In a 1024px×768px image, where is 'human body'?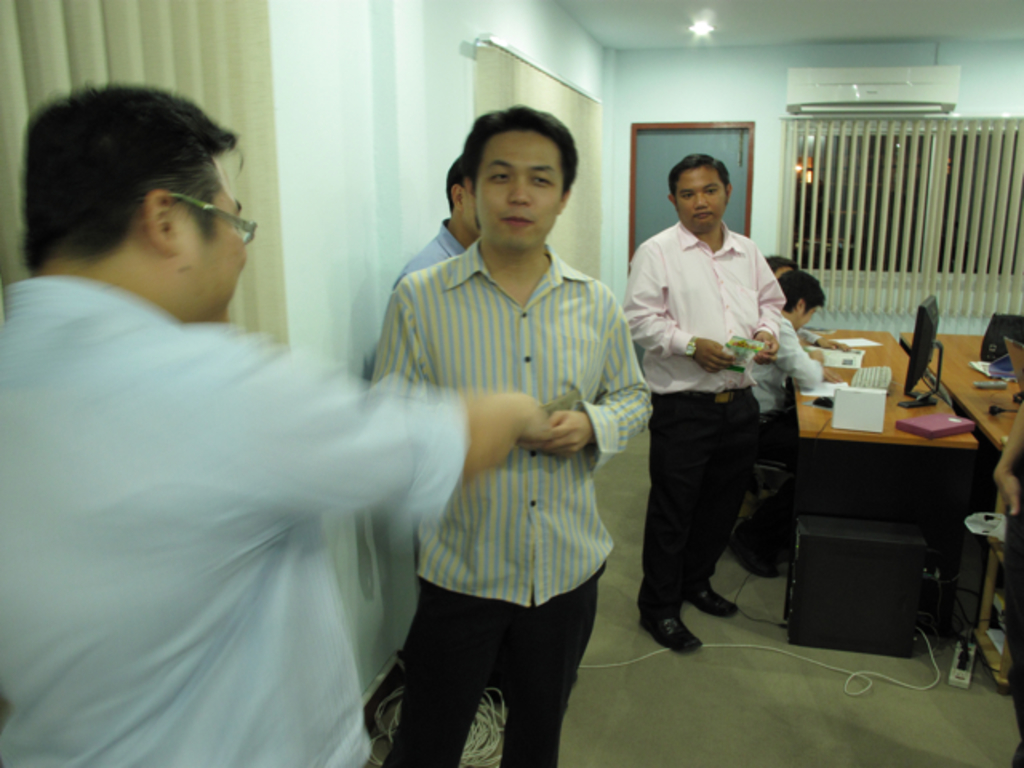
390:218:470:291.
